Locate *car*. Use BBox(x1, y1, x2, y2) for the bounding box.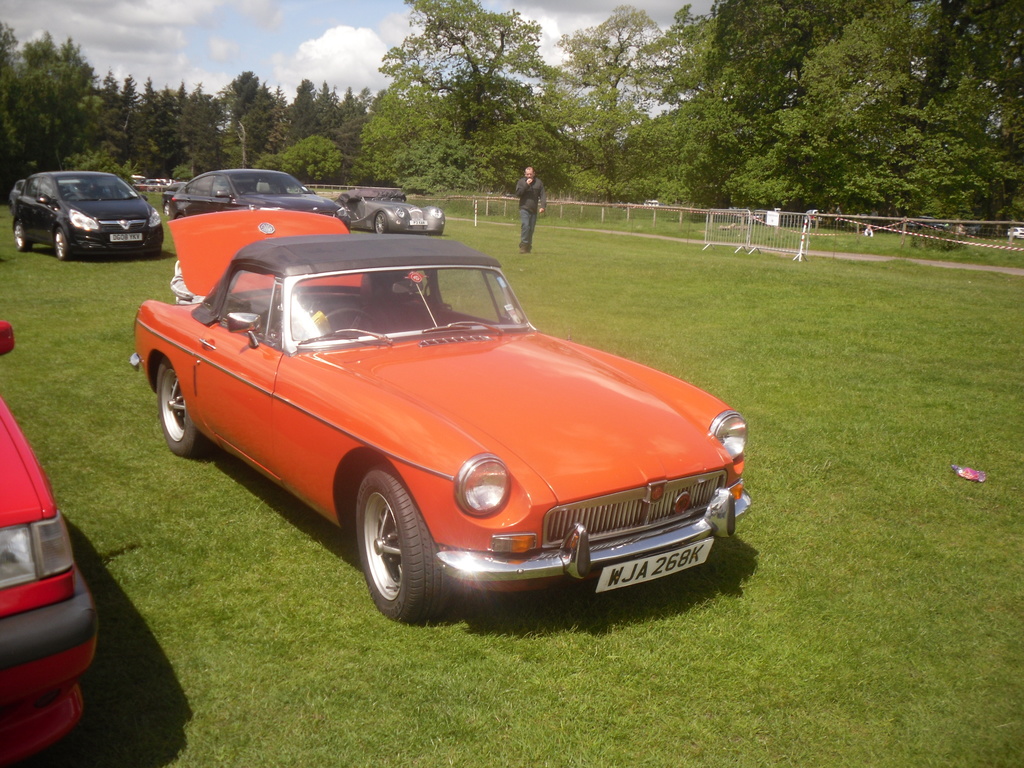
BBox(0, 344, 92, 755).
